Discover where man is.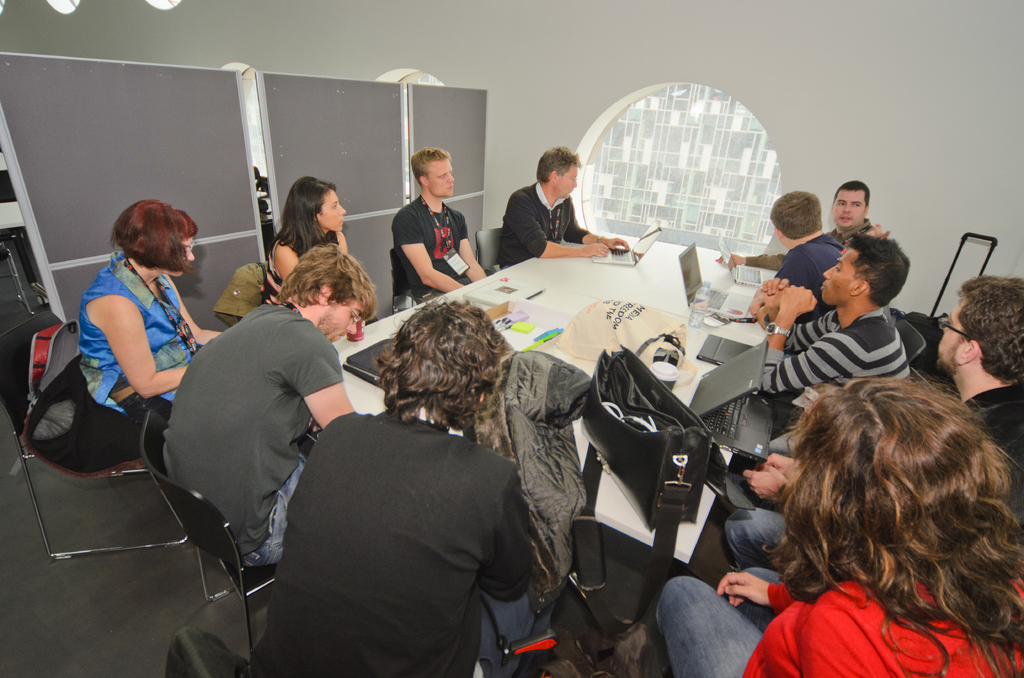
Discovered at bbox(766, 190, 847, 325).
